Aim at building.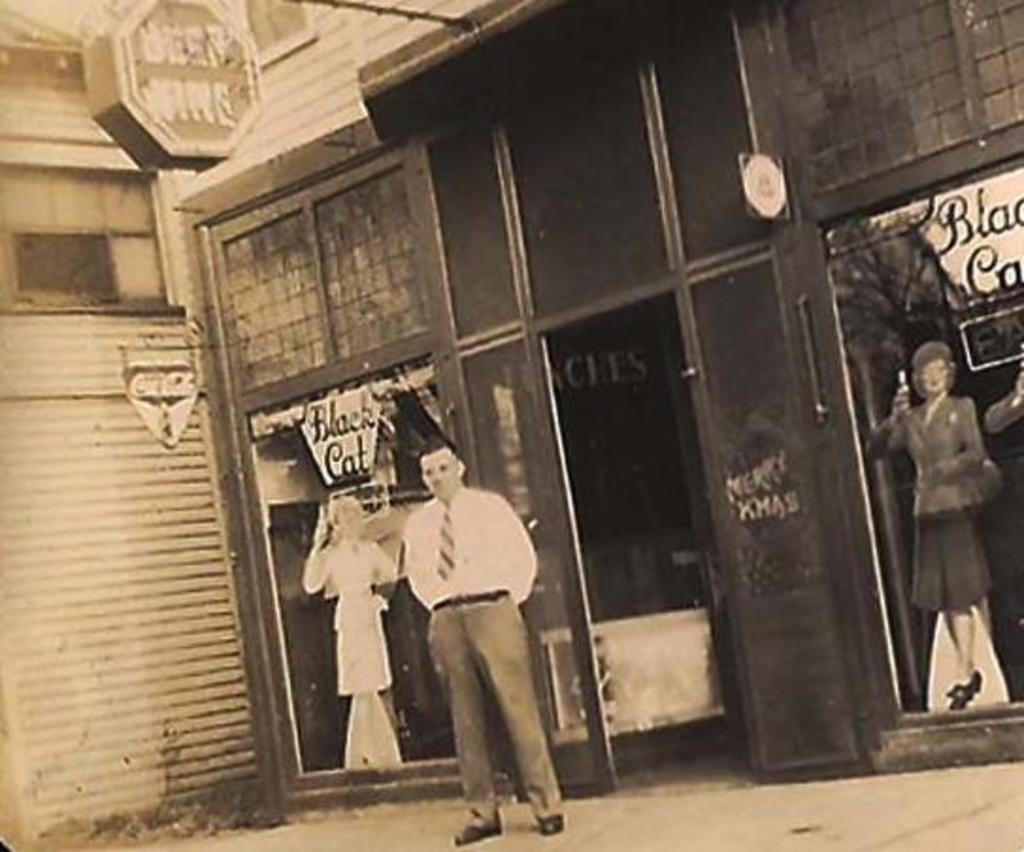
Aimed at 0,0,1022,850.
